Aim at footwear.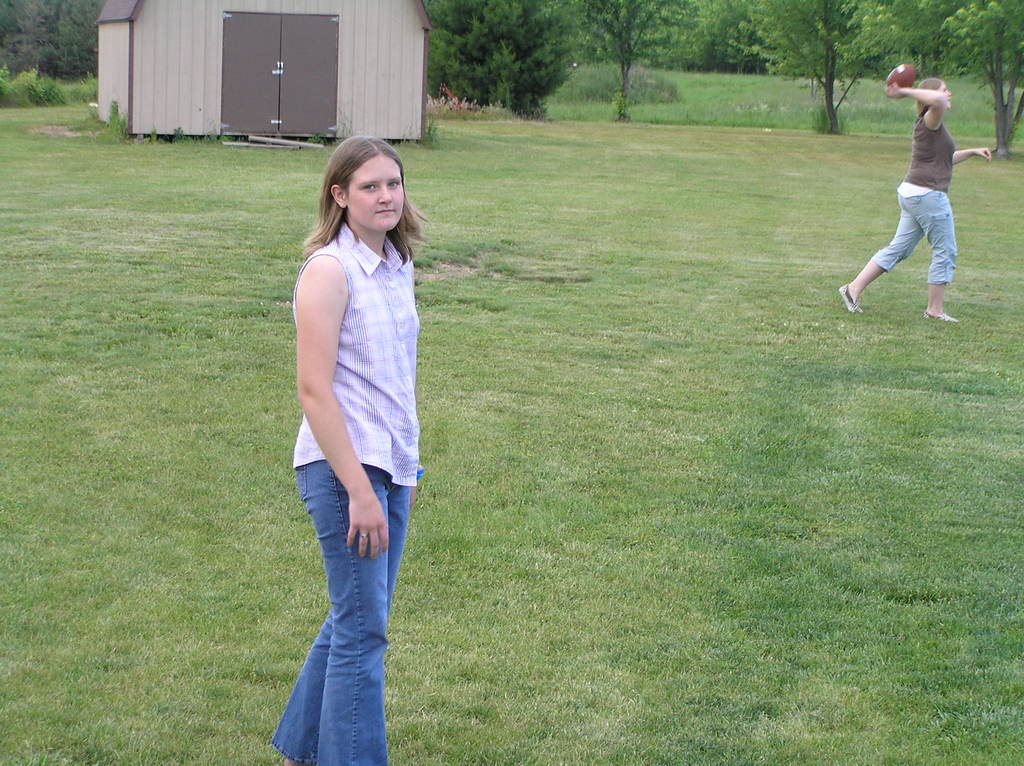
Aimed at Rect(921, 301, 956, 319).
